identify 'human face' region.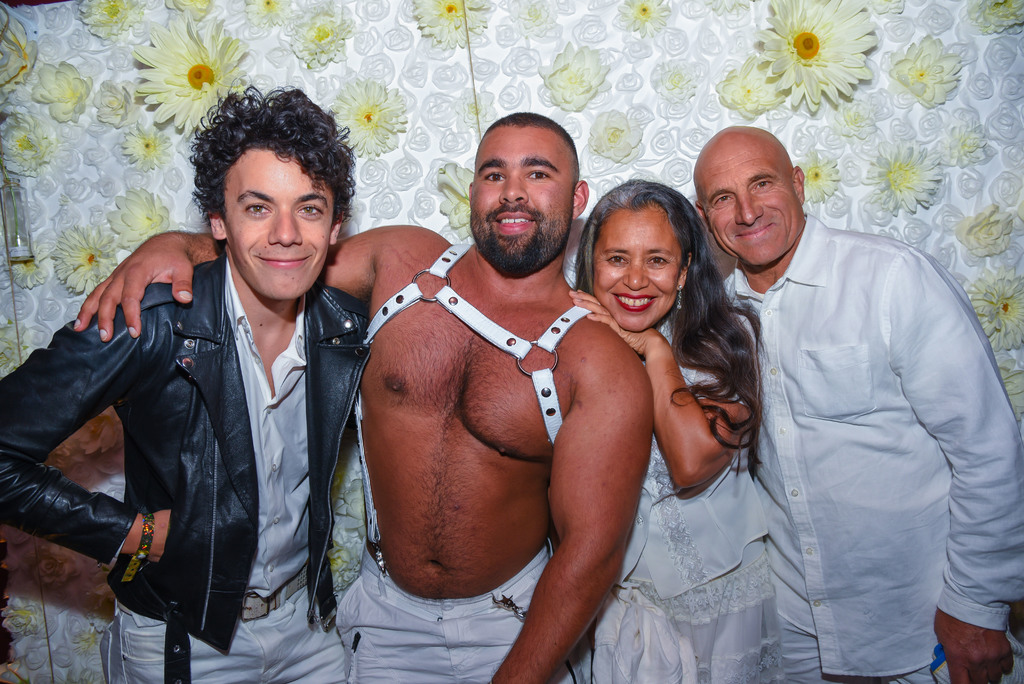
Region: box(591, 227, 678, 328).
